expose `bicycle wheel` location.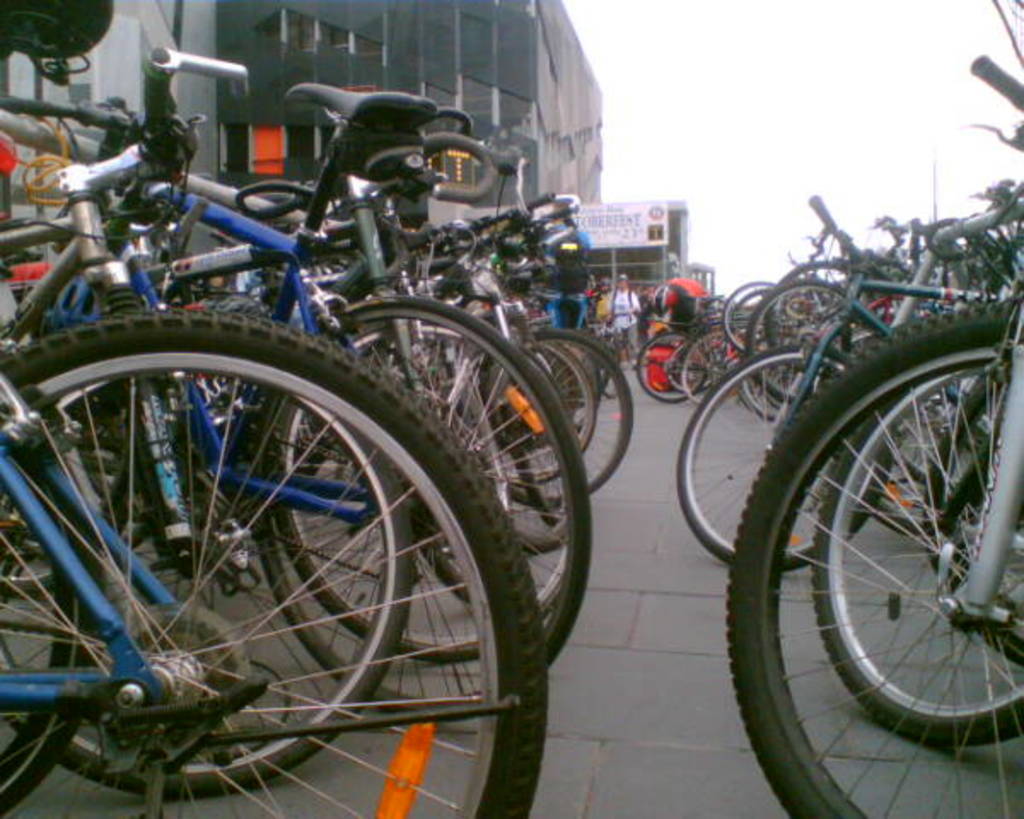
Exposed at 725 314 1022 817.
